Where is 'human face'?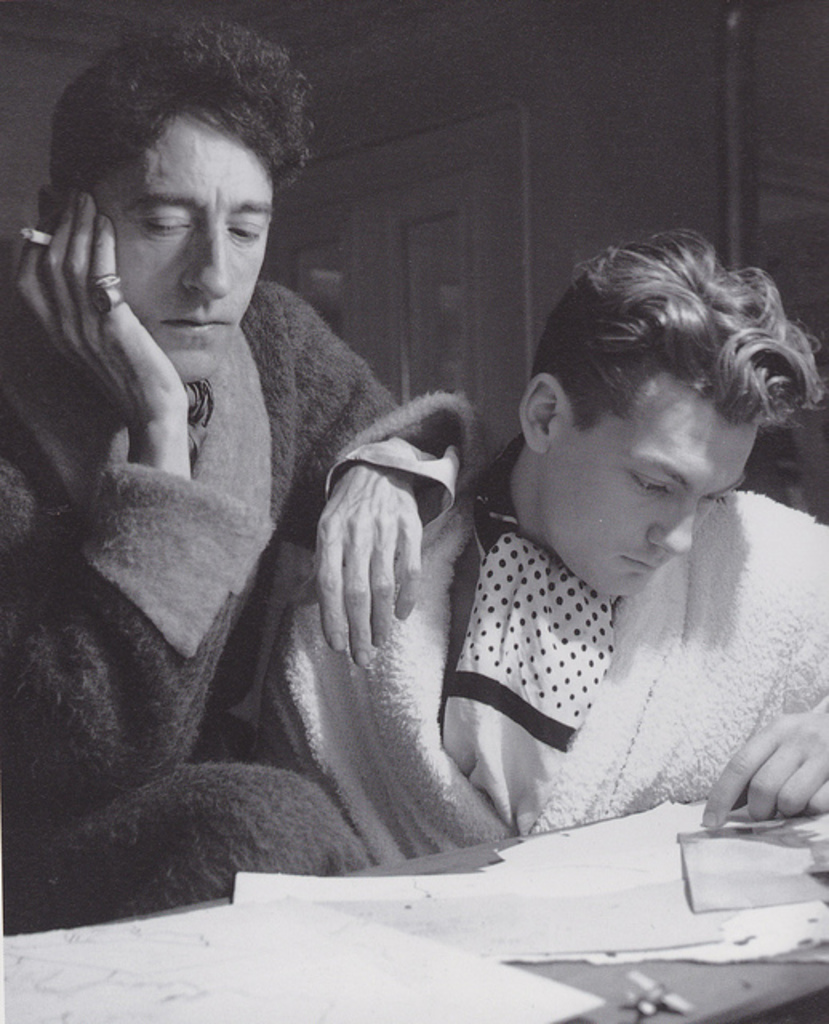
{"left": 75, "top": 107, "right": 288, "bottom": 395}.
